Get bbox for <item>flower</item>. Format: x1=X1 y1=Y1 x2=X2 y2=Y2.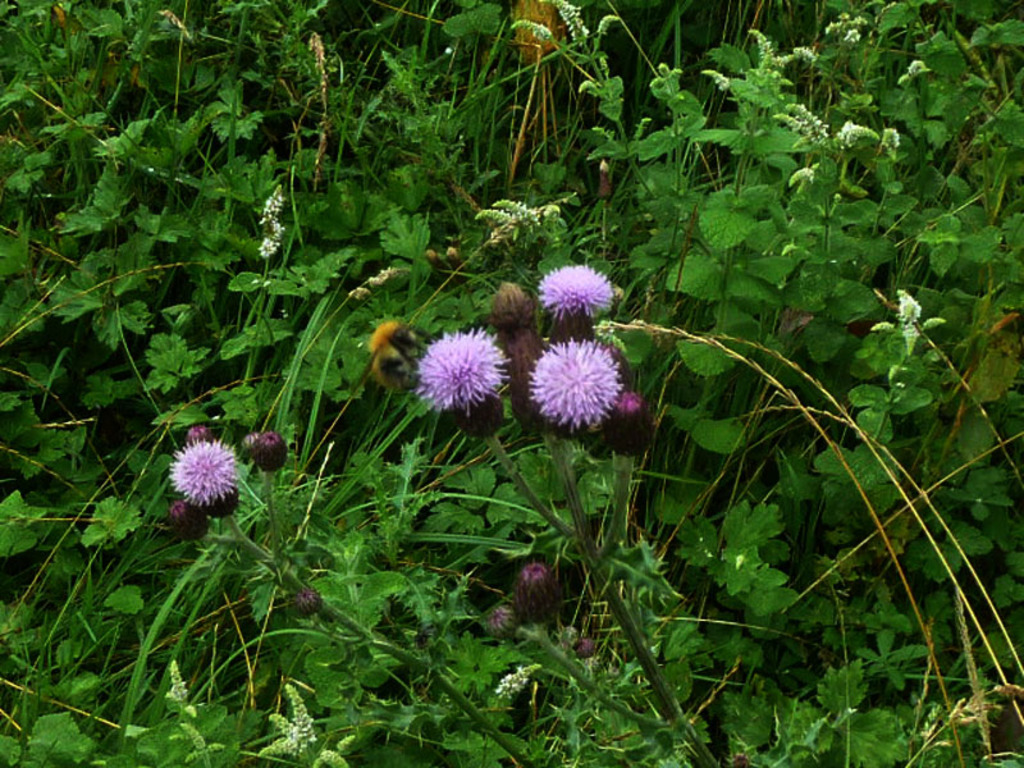
x1=536 y1=264 x2=613 y2=308.
